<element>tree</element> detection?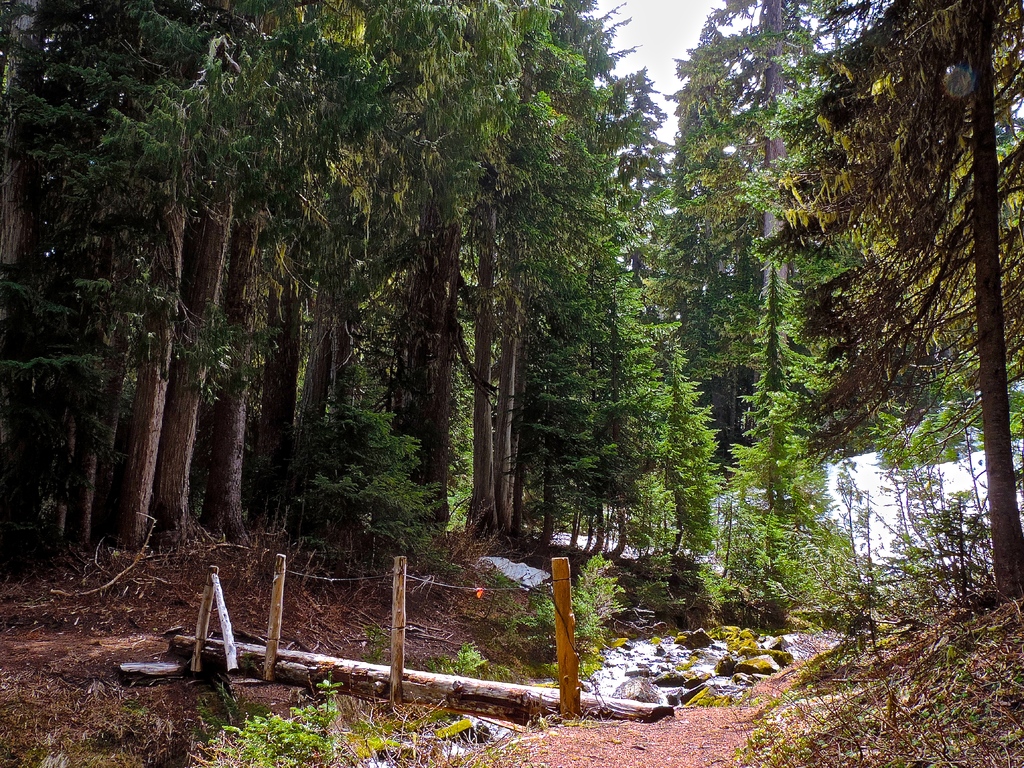
<region>616, 355, 718, 569</region>
